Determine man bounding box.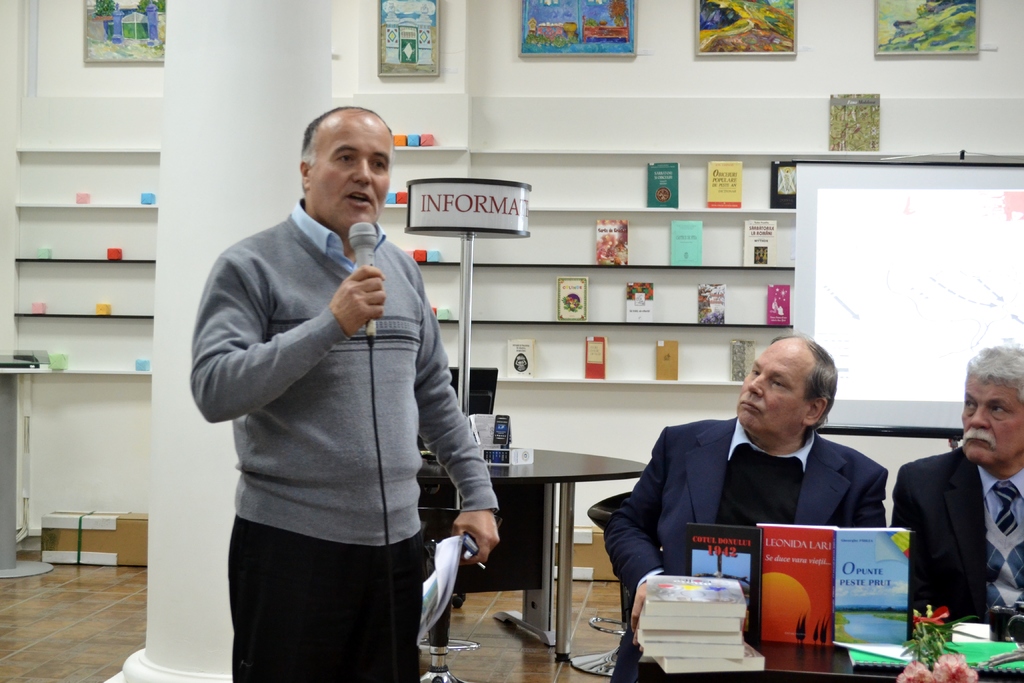
Determined: (892, 344, 1023, 643).
